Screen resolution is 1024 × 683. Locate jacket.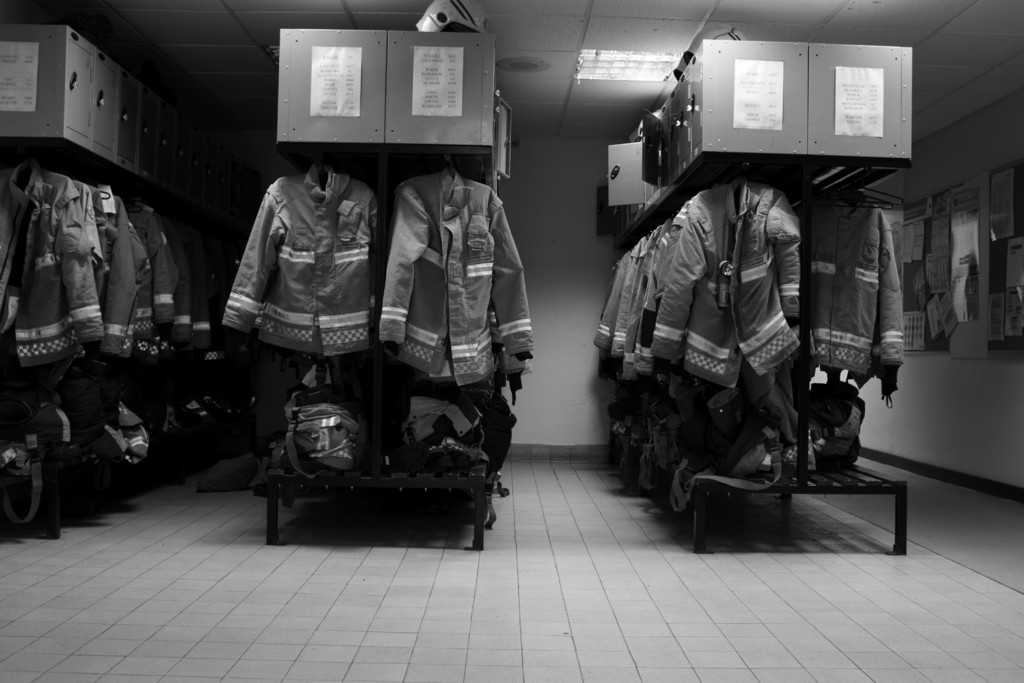
BBox(641, 177, 797, 390).
